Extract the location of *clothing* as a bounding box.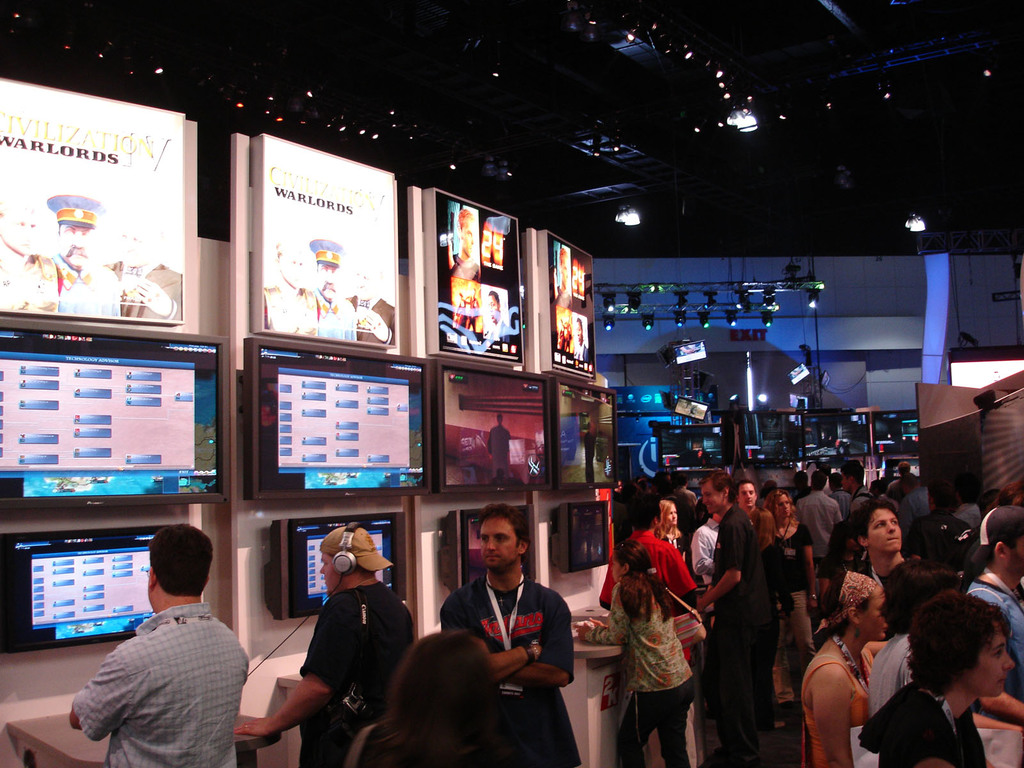
l=0, t=237, r=56, b=310.
